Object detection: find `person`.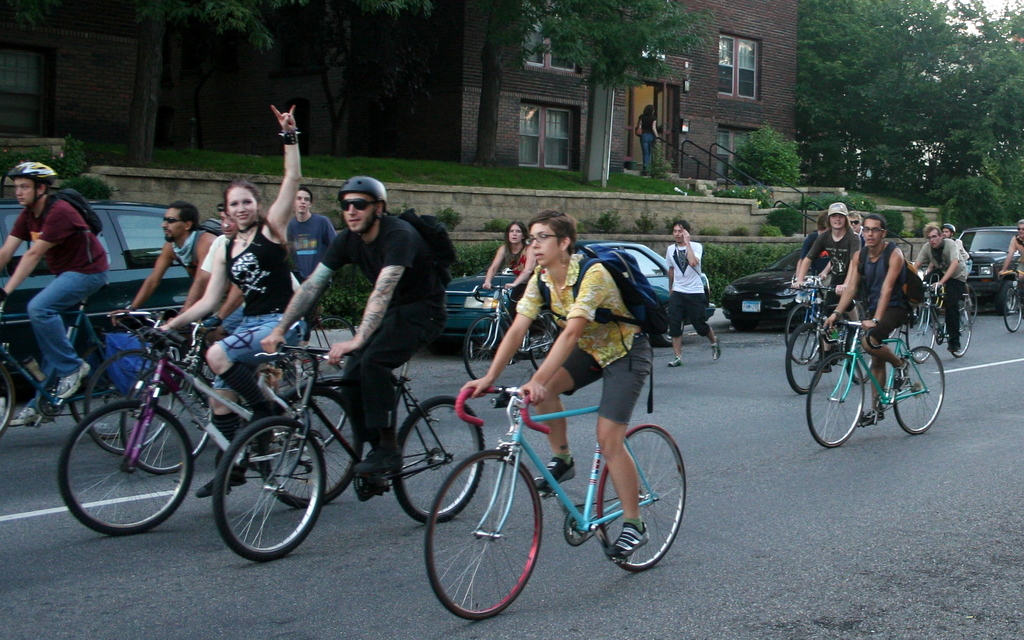
[left=1001, top=218, right=1023, bottom=290].
